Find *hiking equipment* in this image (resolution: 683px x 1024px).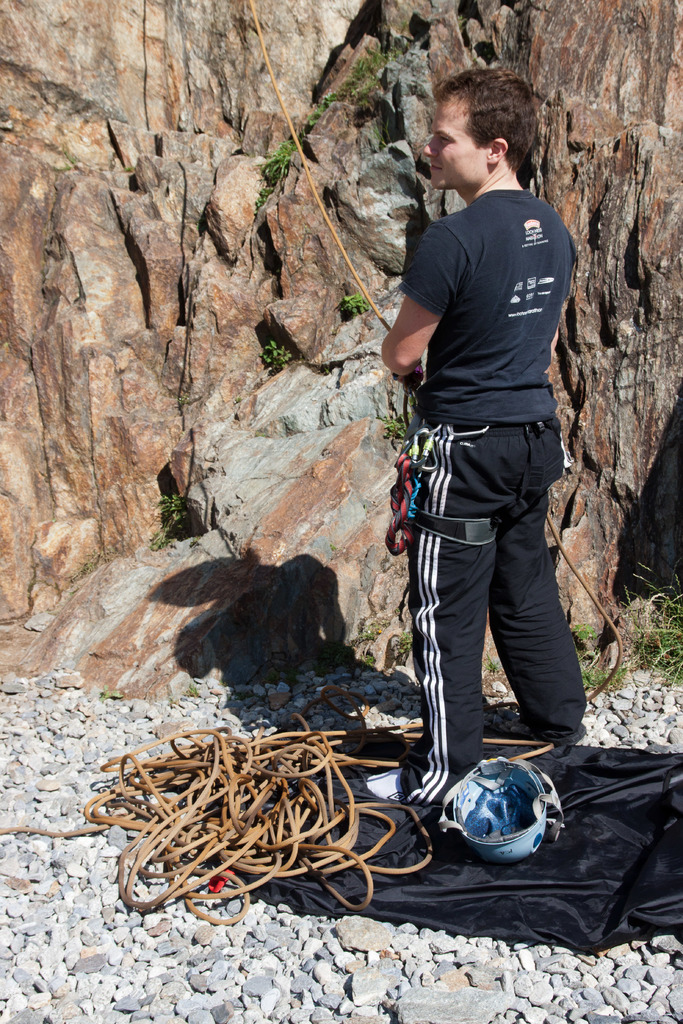
[x1=432, y1=756, x2=566, y2=861].
